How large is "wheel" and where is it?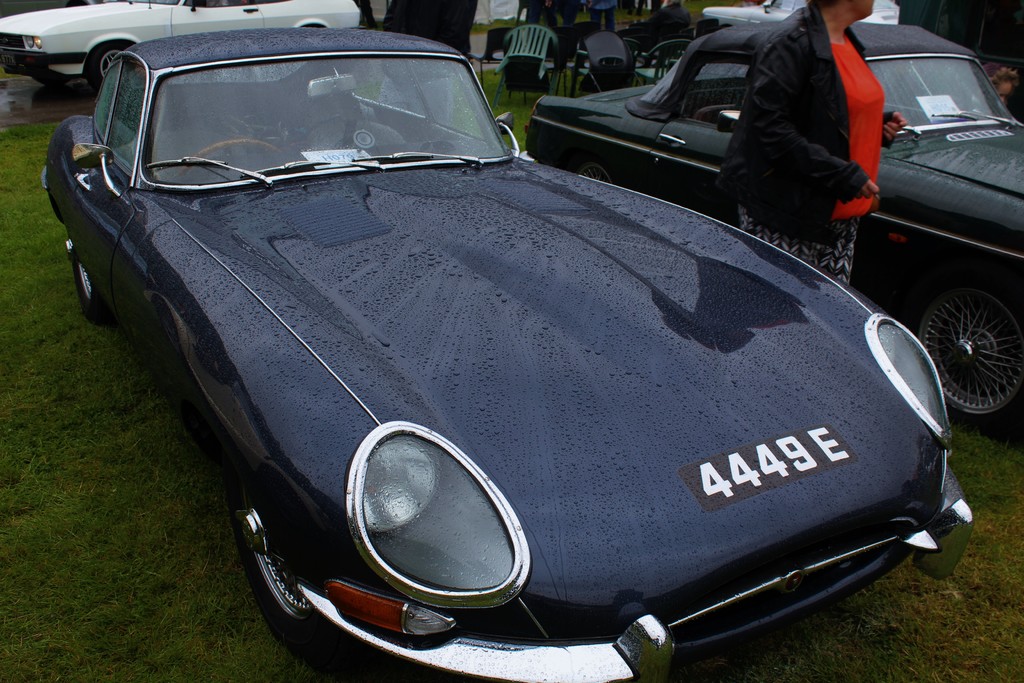
Bounding box: (x1=912, y1=280, x2=1023, y2=431).
